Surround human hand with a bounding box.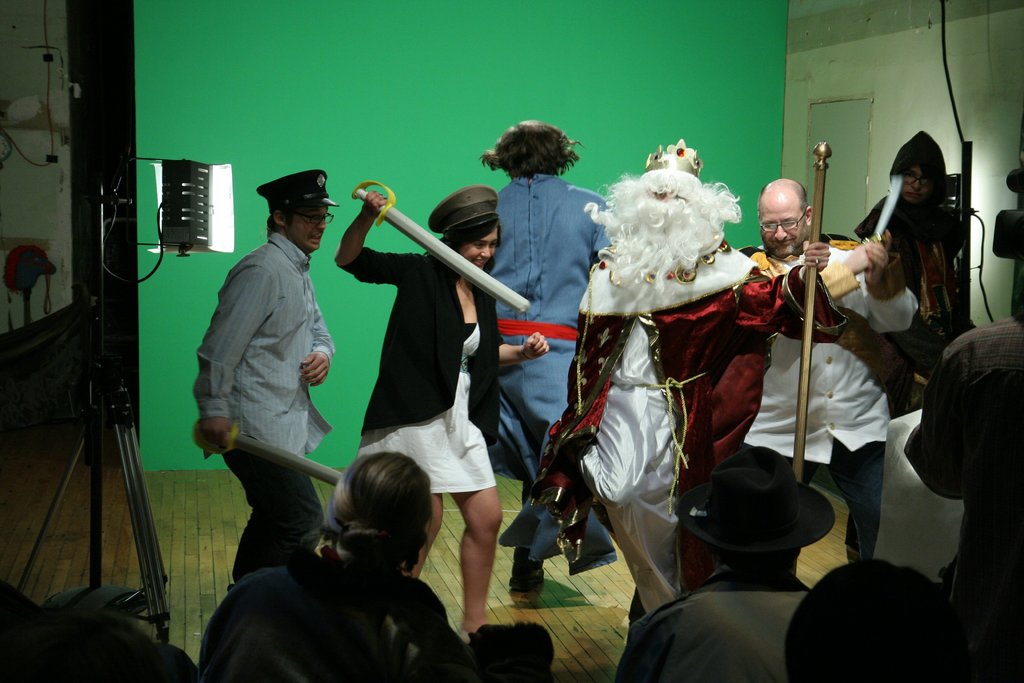
bbox=[197, 416, 231, 452].
